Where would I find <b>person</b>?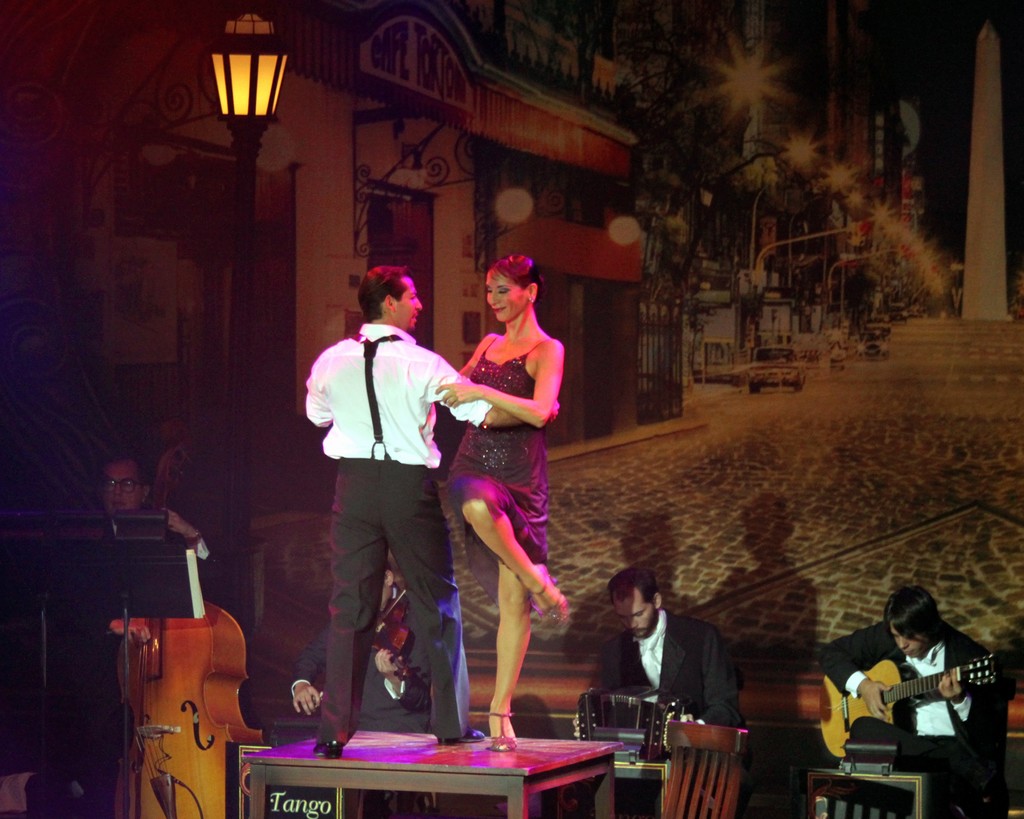
At 819:583:1010:818.
